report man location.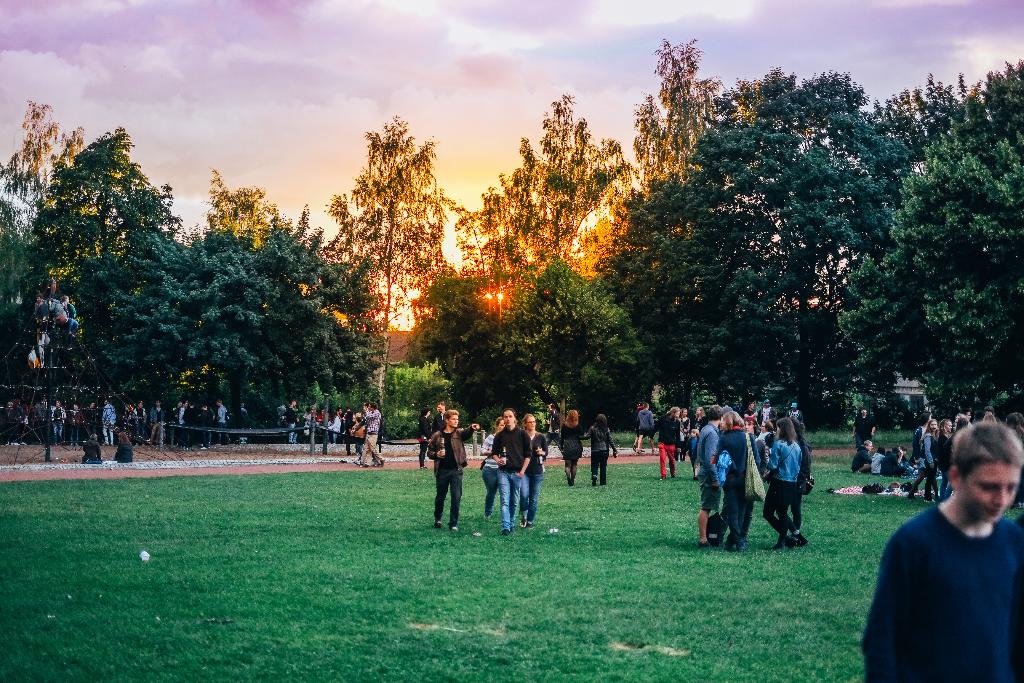
Report: 849:441:879:474.
